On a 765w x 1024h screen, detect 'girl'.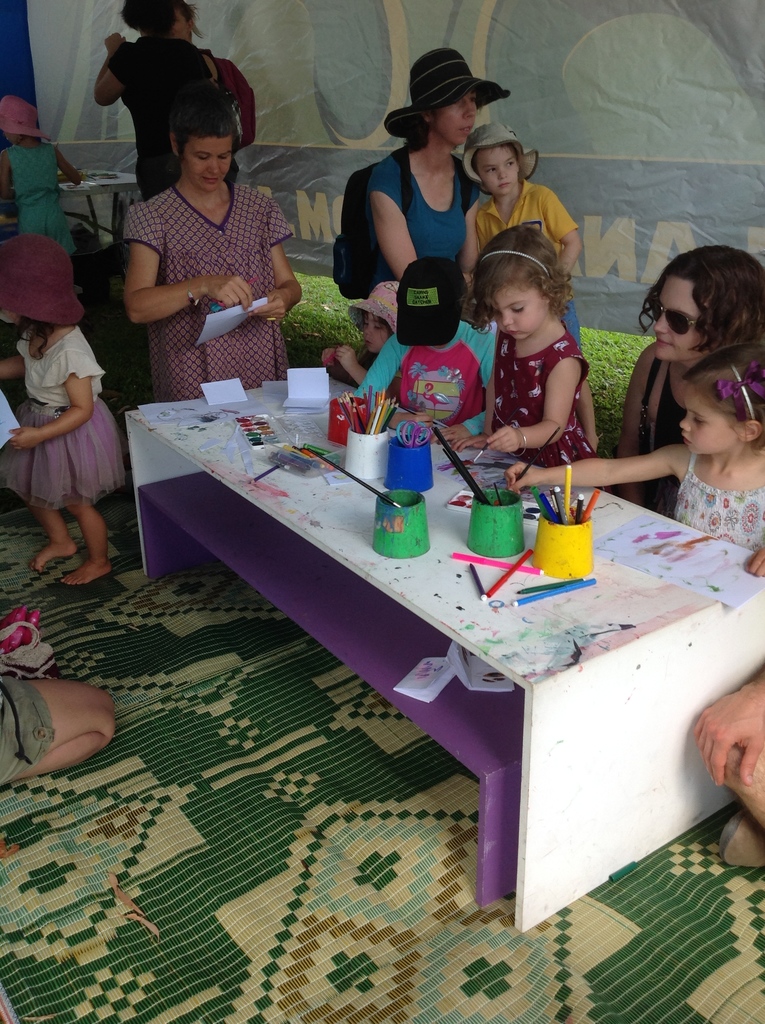
bbox=[462, 225, 593, 483].
